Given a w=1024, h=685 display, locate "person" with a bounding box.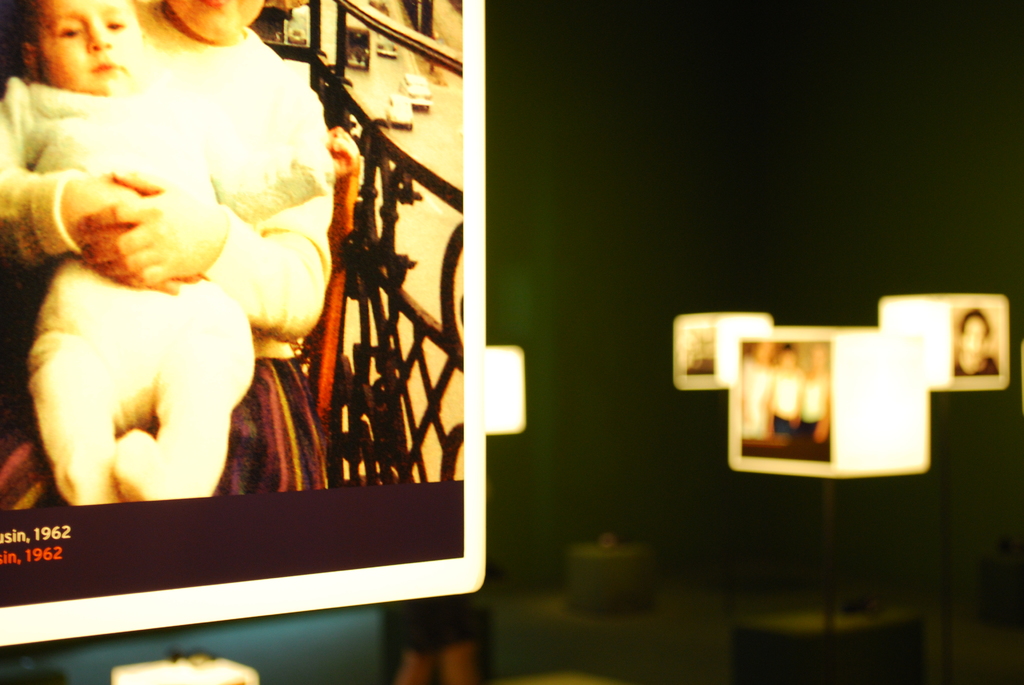
Located: bbox=[955, 309, 1000, 376].
